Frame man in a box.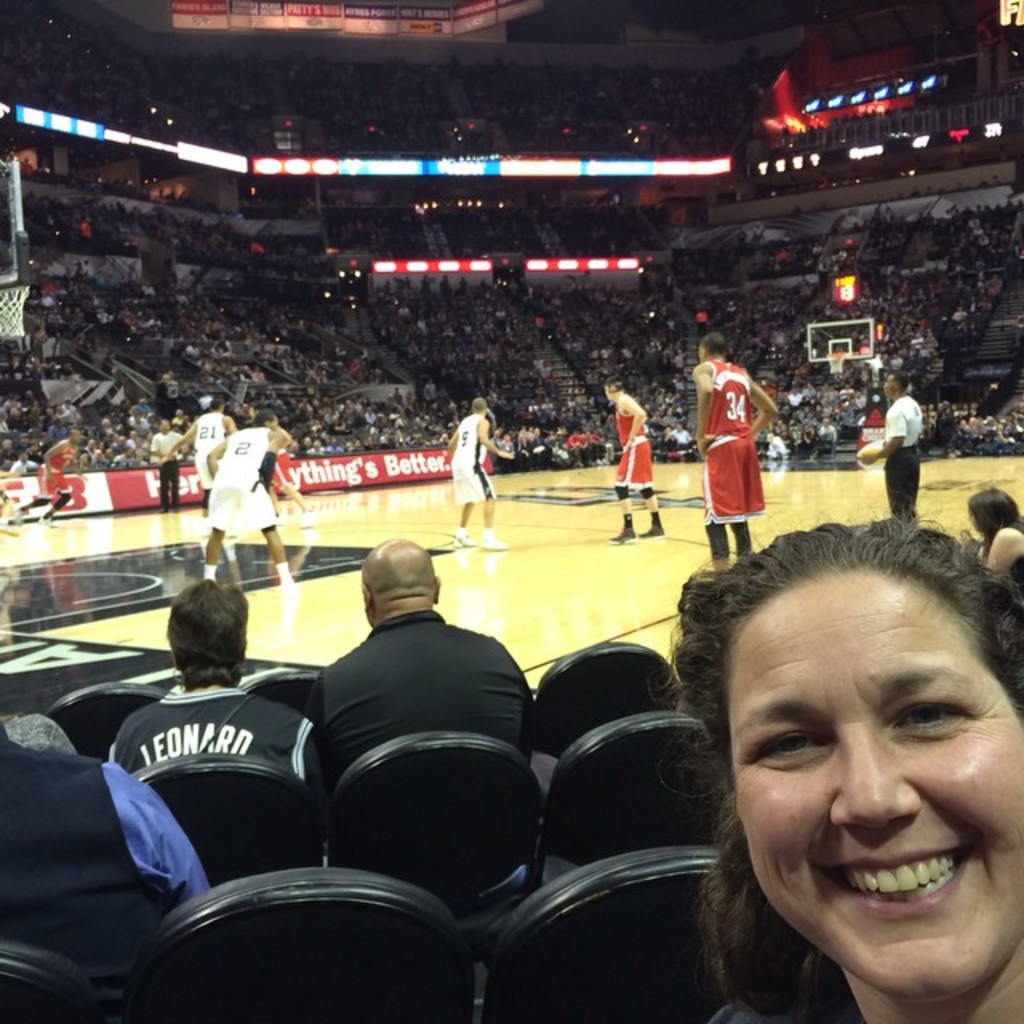
crop(94, 571, 330, 821).
